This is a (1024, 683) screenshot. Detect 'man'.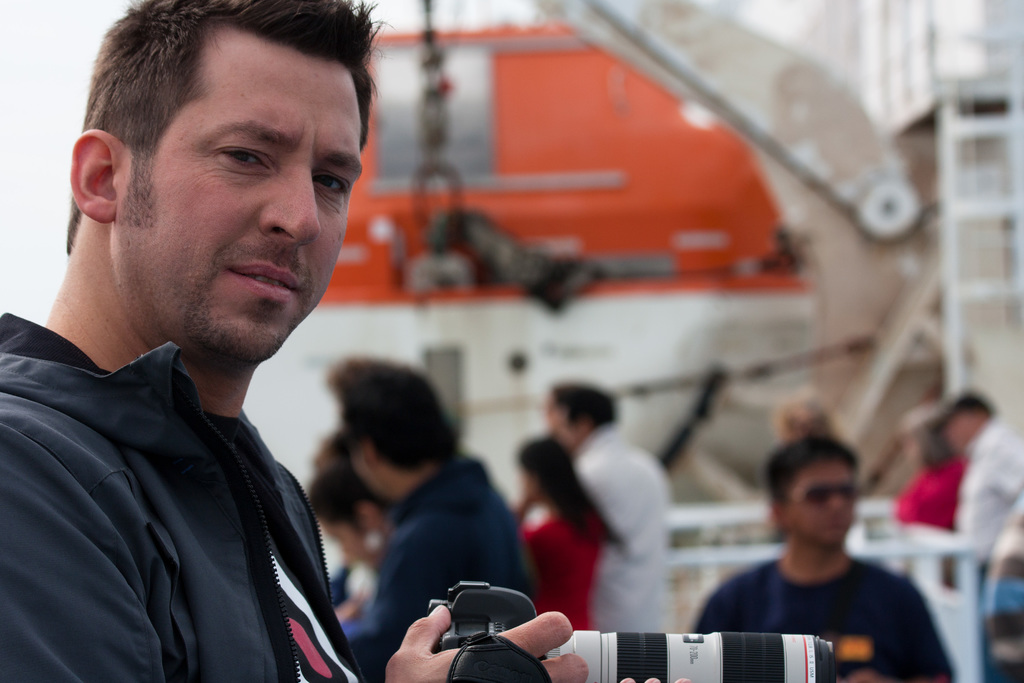
box(686, 434, 958, 673).
